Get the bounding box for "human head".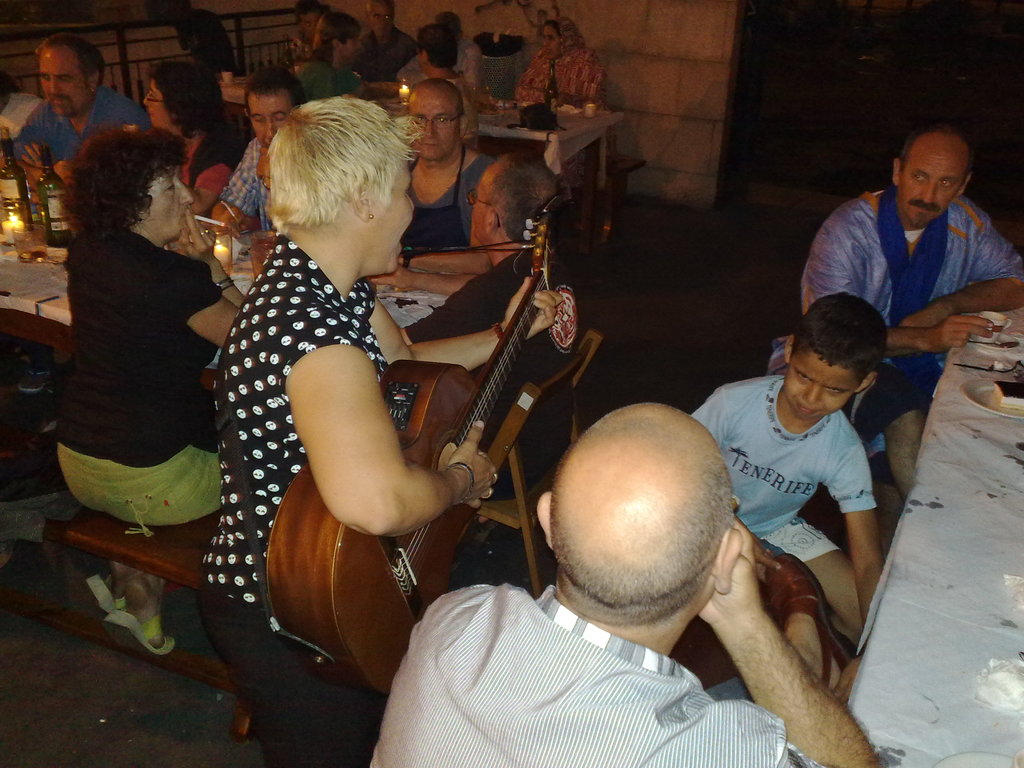
(x1=243, y1=65, x2=305, y2=152).
